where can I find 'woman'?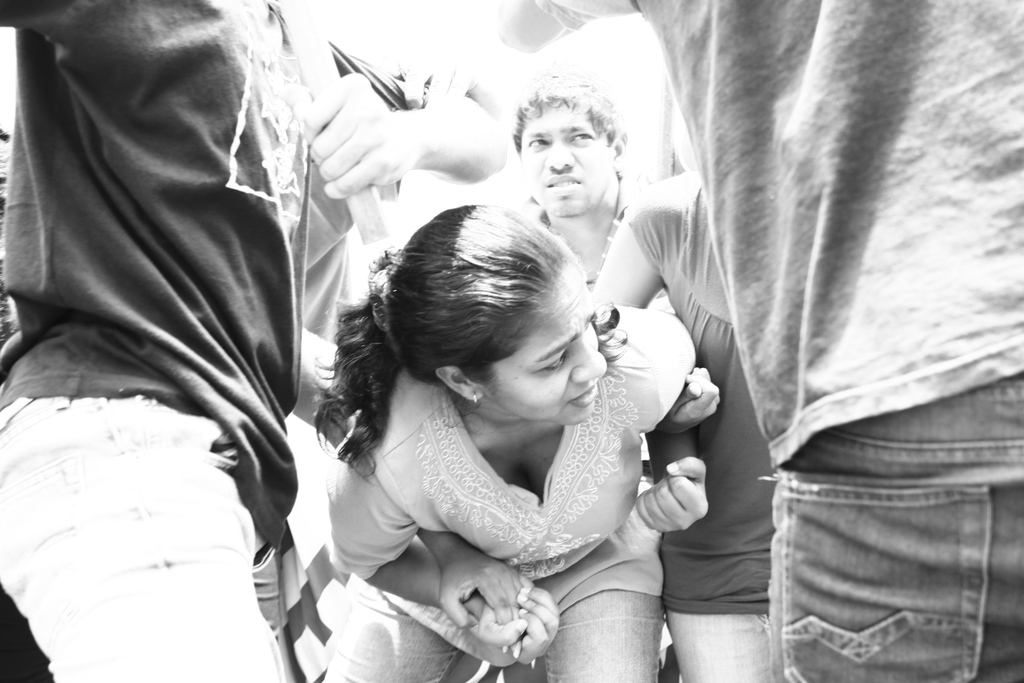
You can find it at (x1=306, y1=210, x2=756, y2=682).
